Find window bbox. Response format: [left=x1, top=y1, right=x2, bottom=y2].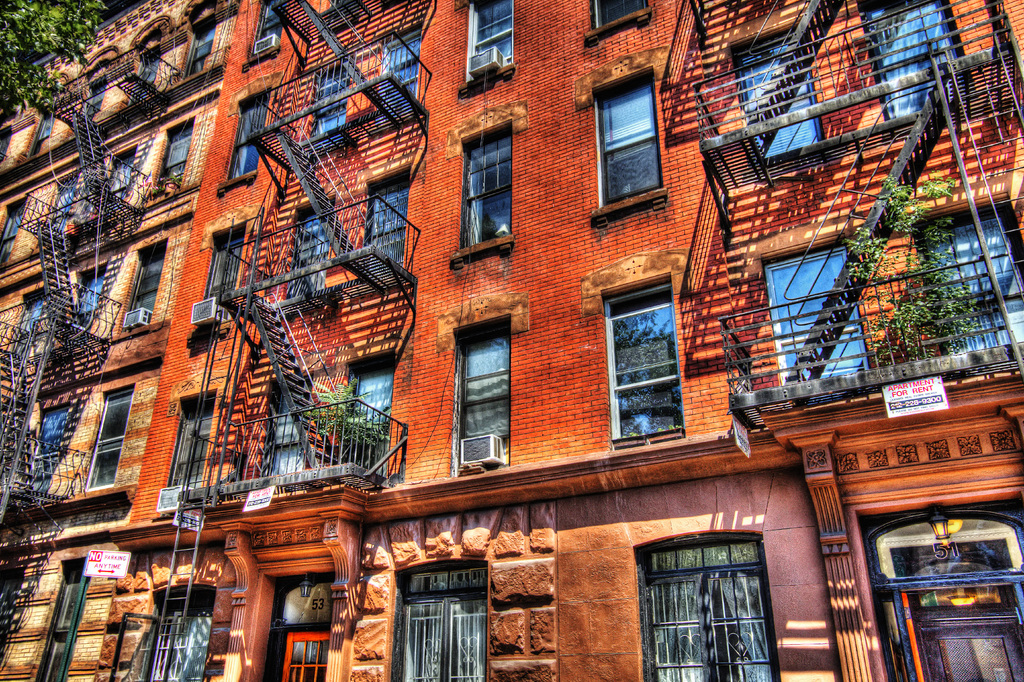
[left=594, top=0, right=645, bottom=31].
